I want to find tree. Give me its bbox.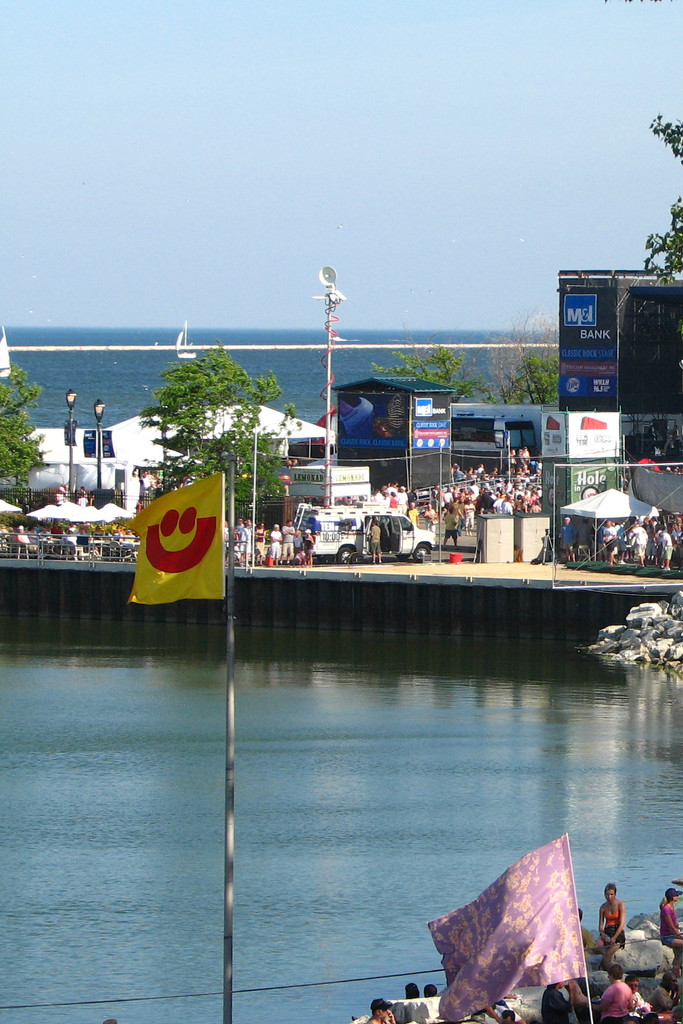
(0, 364, 48, 490).
